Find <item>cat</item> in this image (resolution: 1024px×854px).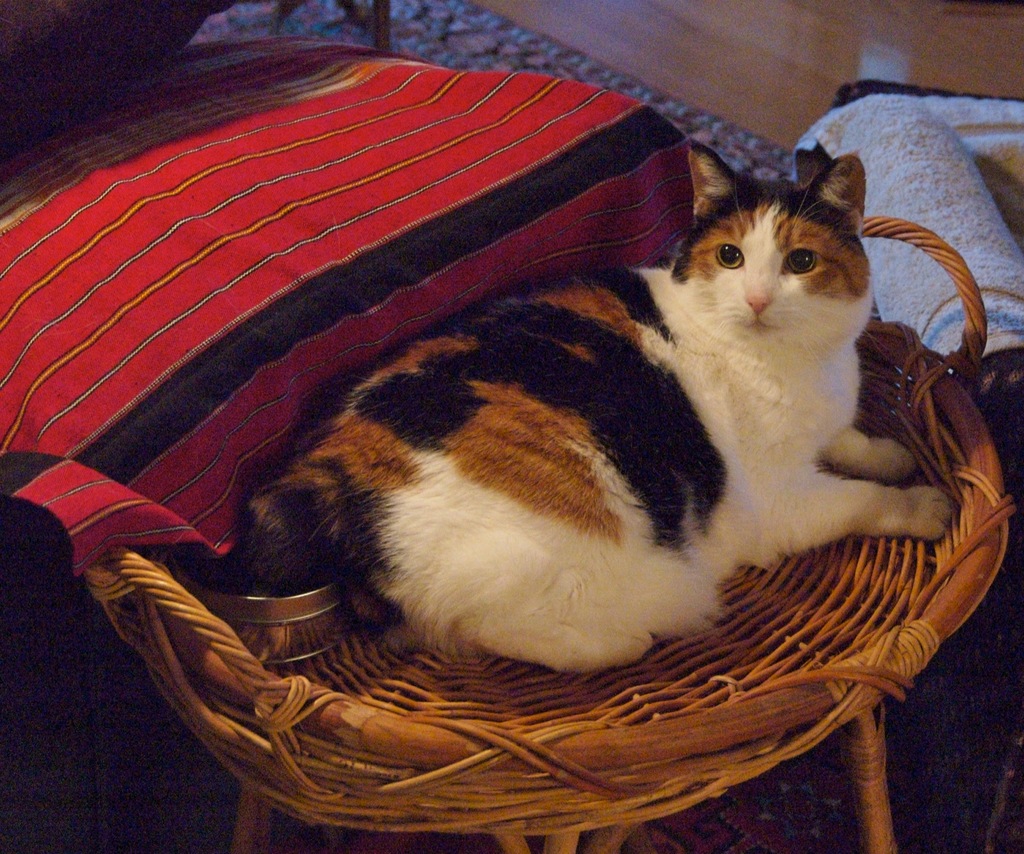
252, 138, 950, 677.
